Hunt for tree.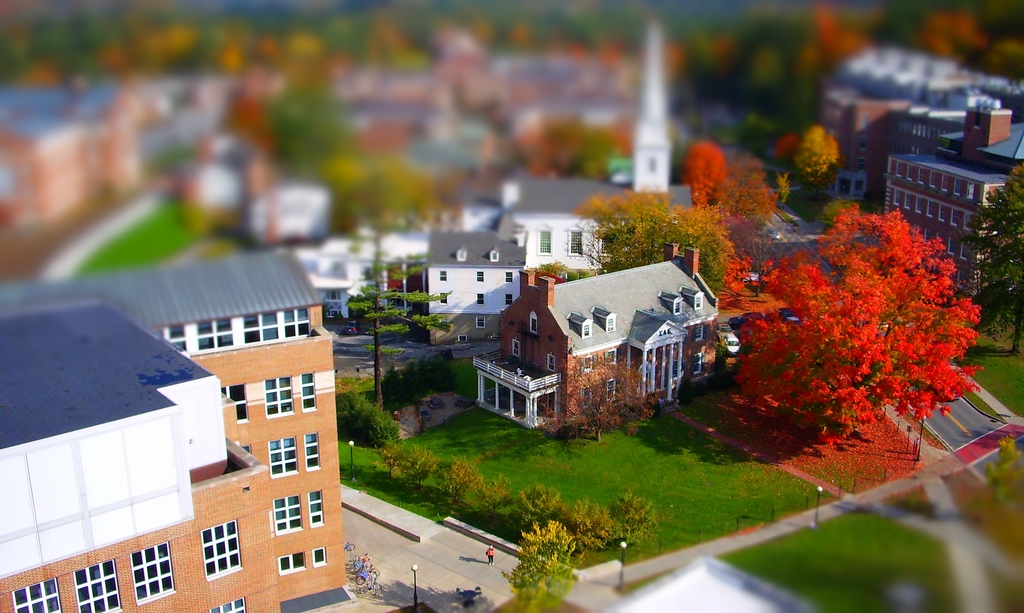
Hunted down at 374,439,432,501.
